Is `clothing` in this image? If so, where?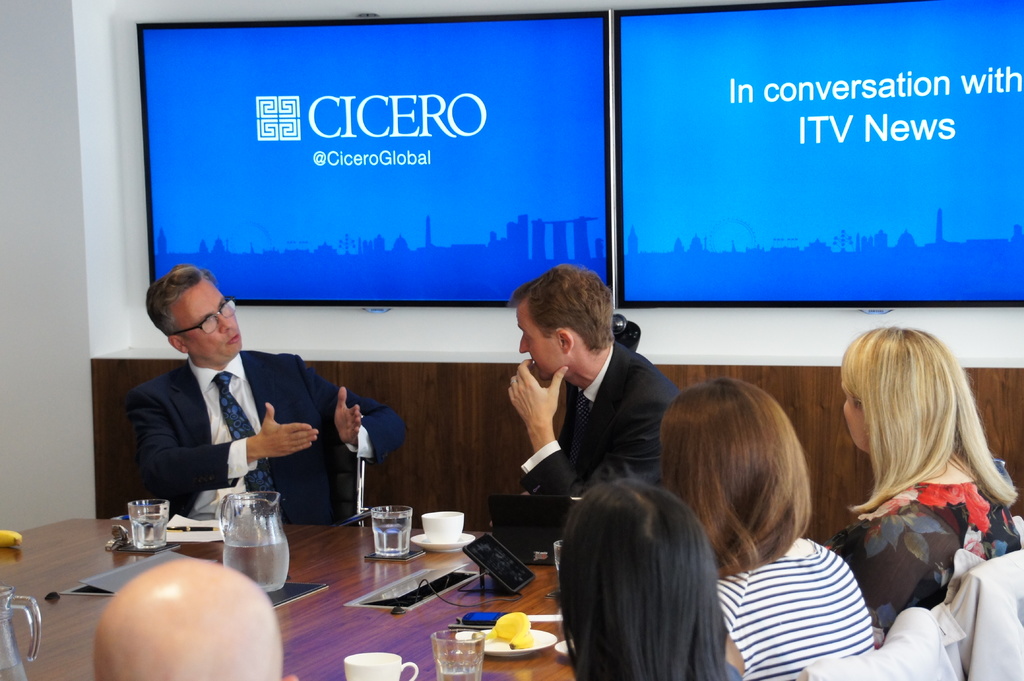
Yes, at region(719, 511, 899, 668).
